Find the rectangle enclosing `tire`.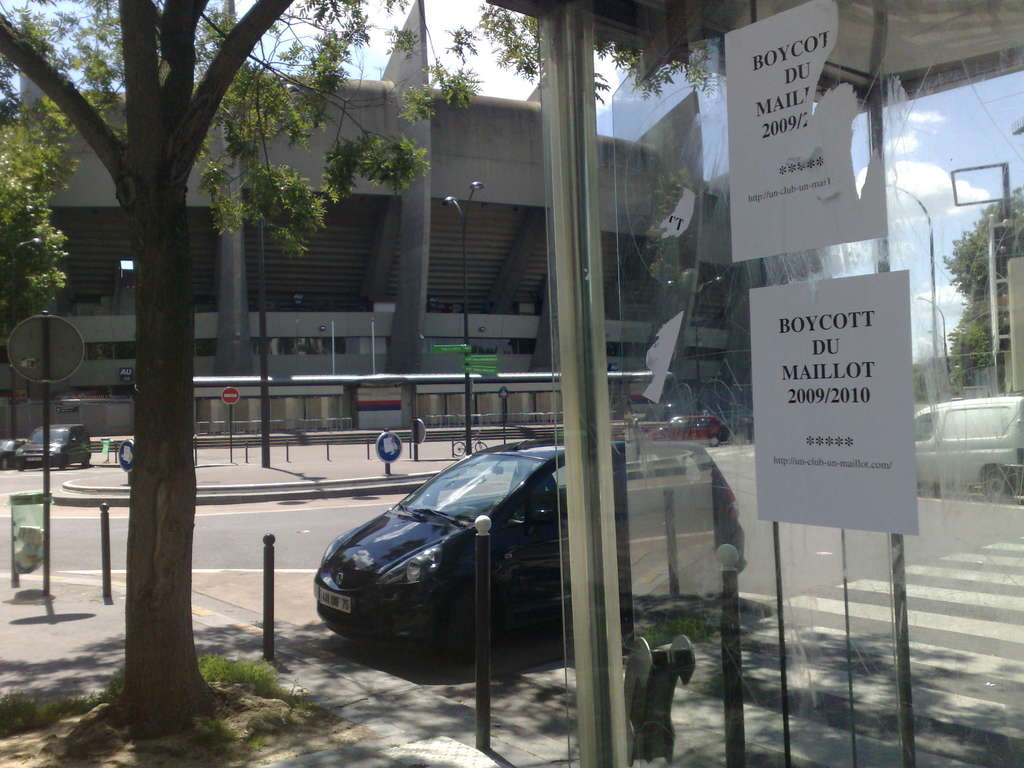
box=[454, 442, 467, 456].
